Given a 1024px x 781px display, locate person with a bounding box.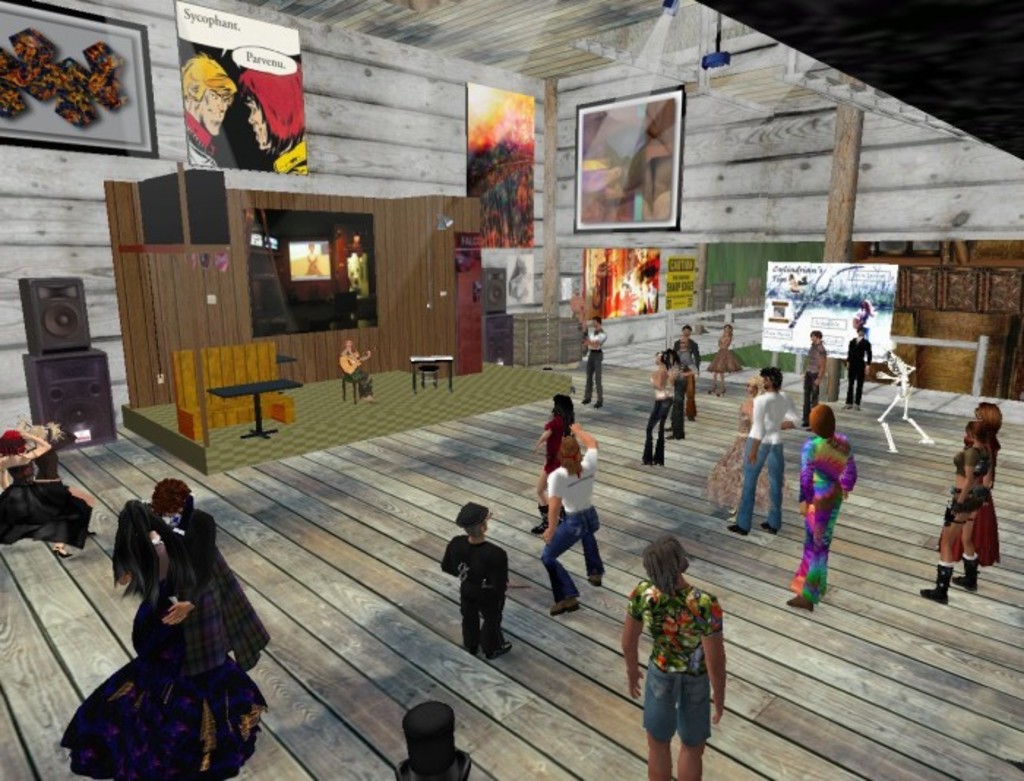
Located: x1=843, y1=322, x2=875, y2=411.
